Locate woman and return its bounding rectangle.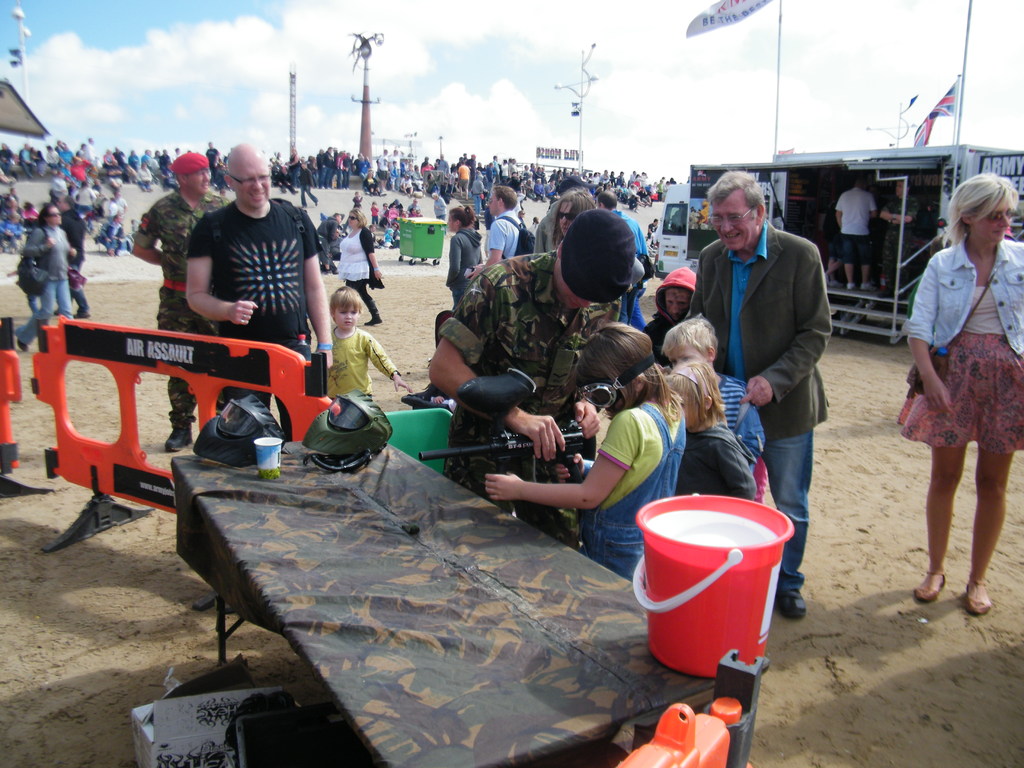
[552, 184, 604, 246].
